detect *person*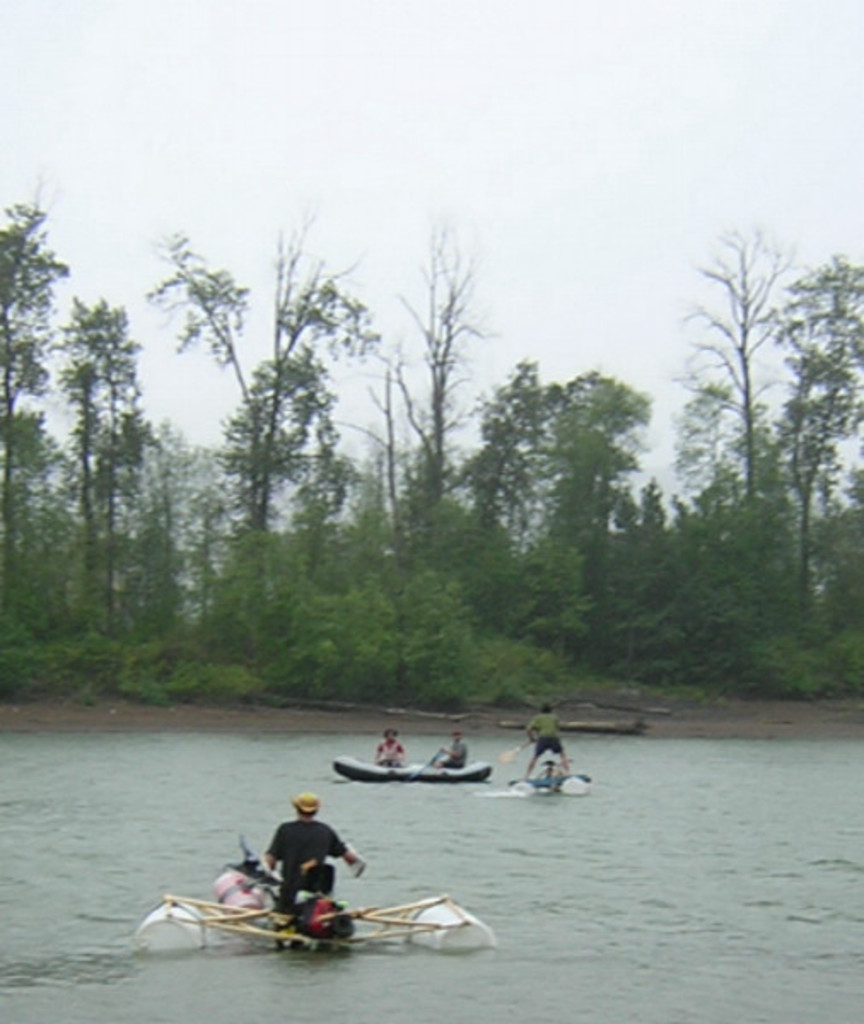
bbox=[260, 788, 360, 947]
